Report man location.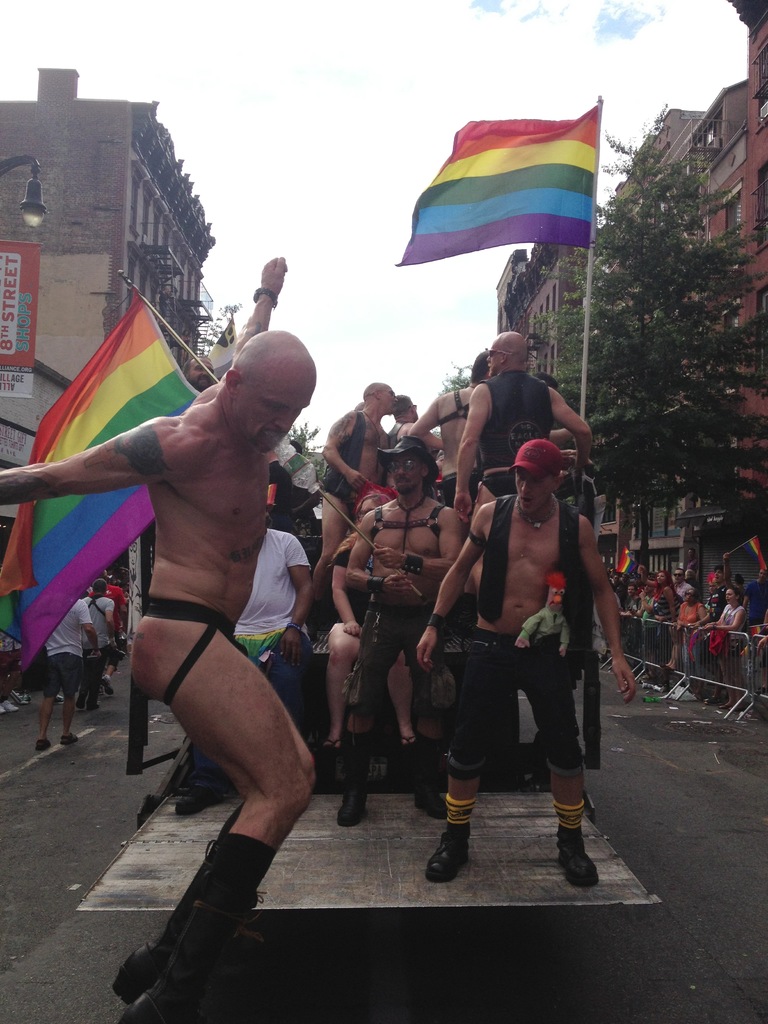
Report: (left=673, top=569, right=692, bottom=599).
